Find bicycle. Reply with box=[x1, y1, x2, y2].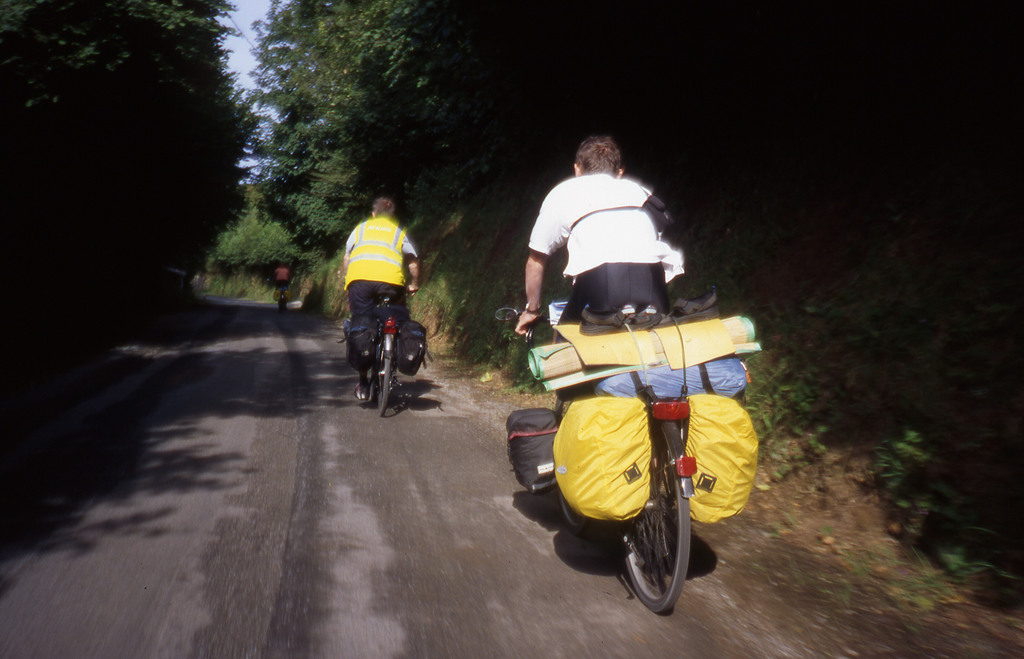
box=[358, 288, 409, 413].
